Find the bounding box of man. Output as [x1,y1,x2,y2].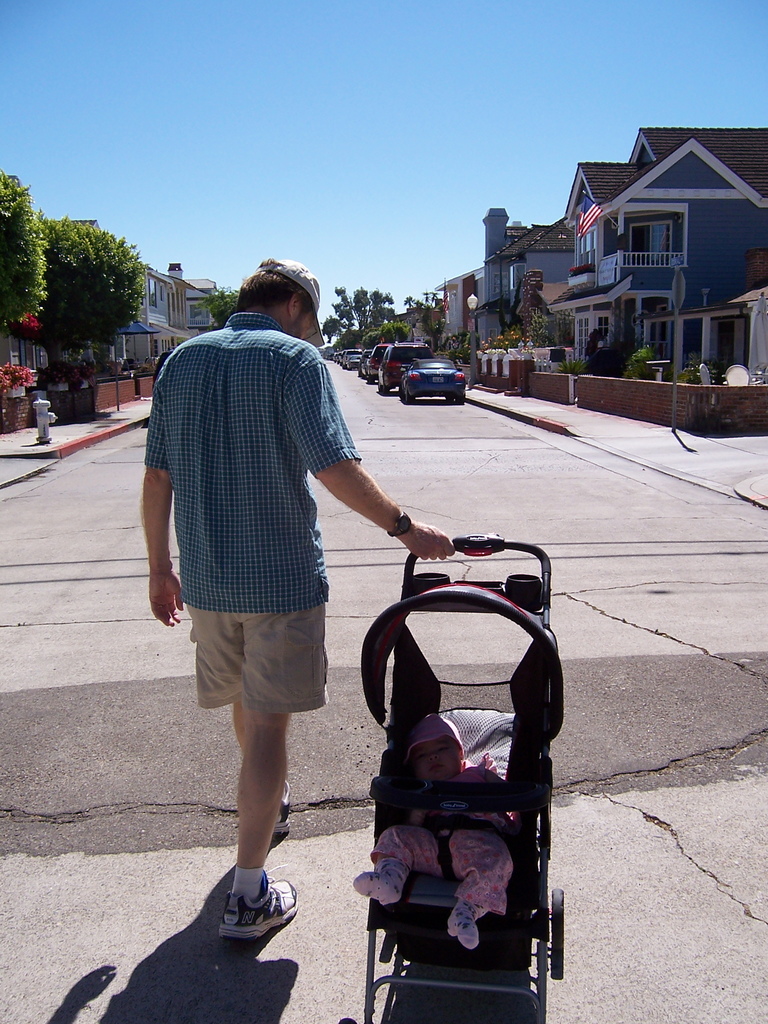
[140,259,457,941].
